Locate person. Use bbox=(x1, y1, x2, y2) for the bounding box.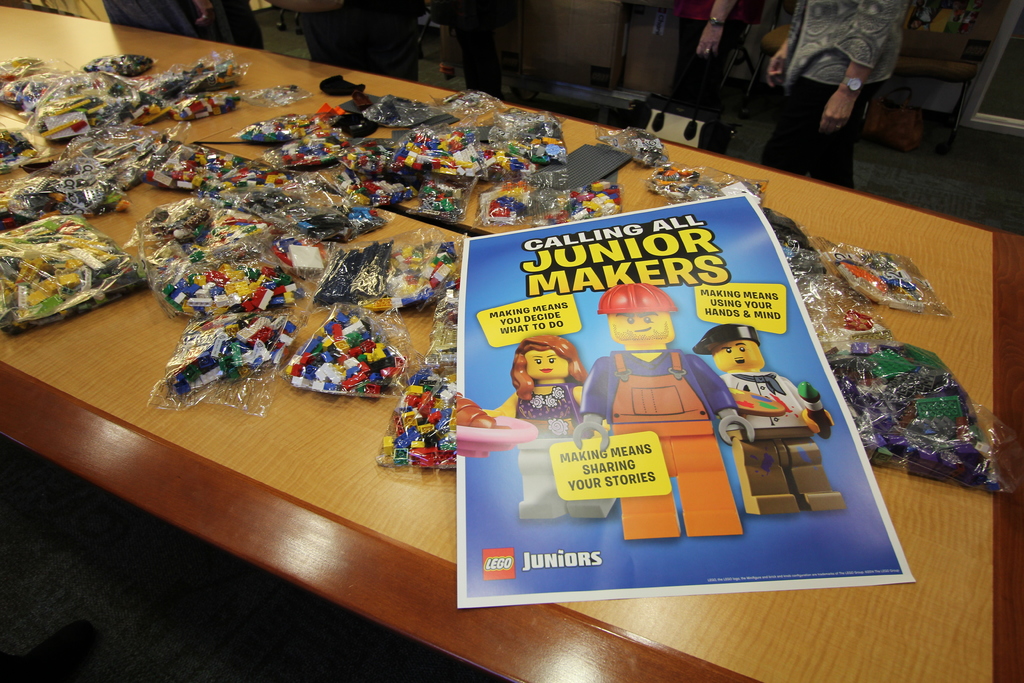
bbox=(684, 320, 850, 514).
